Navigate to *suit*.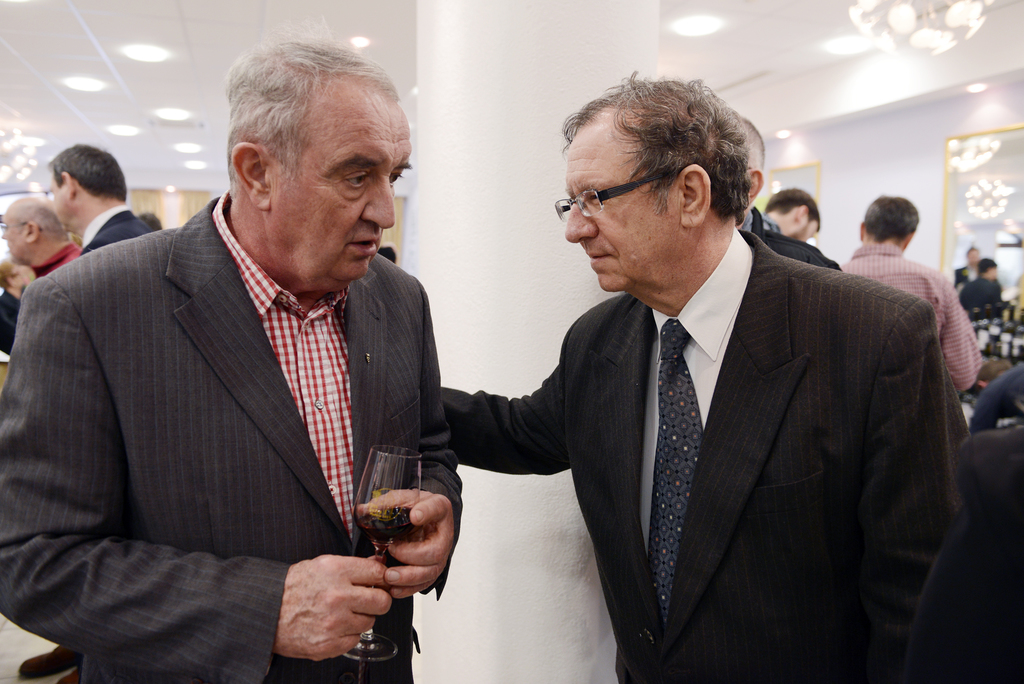
Navigation target: <region>18, 127, 473, 683</region>.
